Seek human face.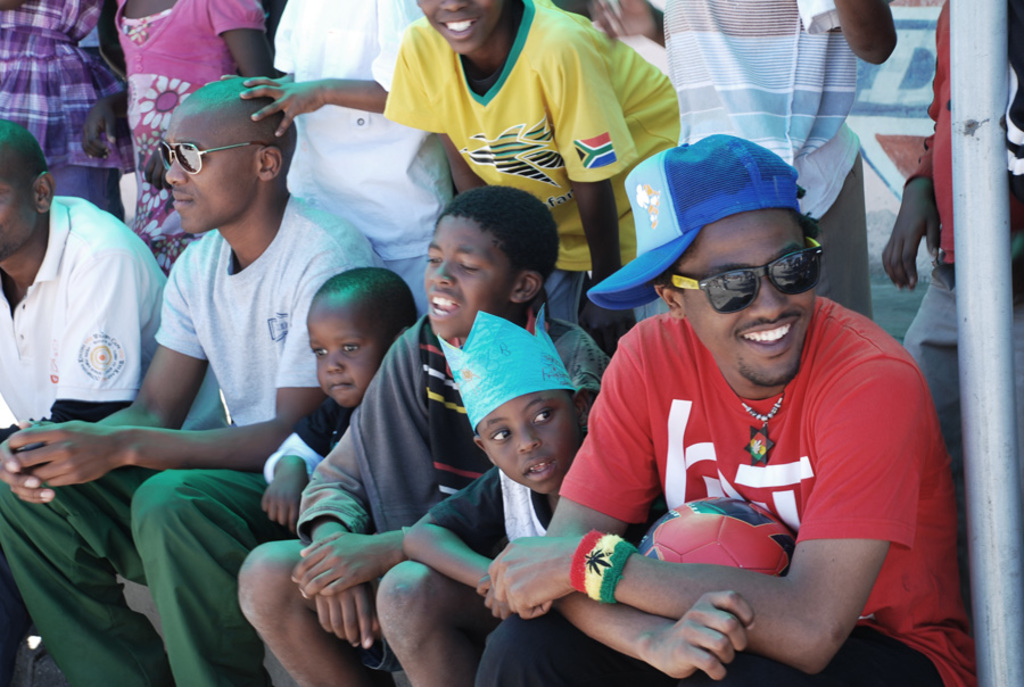
<region>416, 0, 498, 48</region>.
